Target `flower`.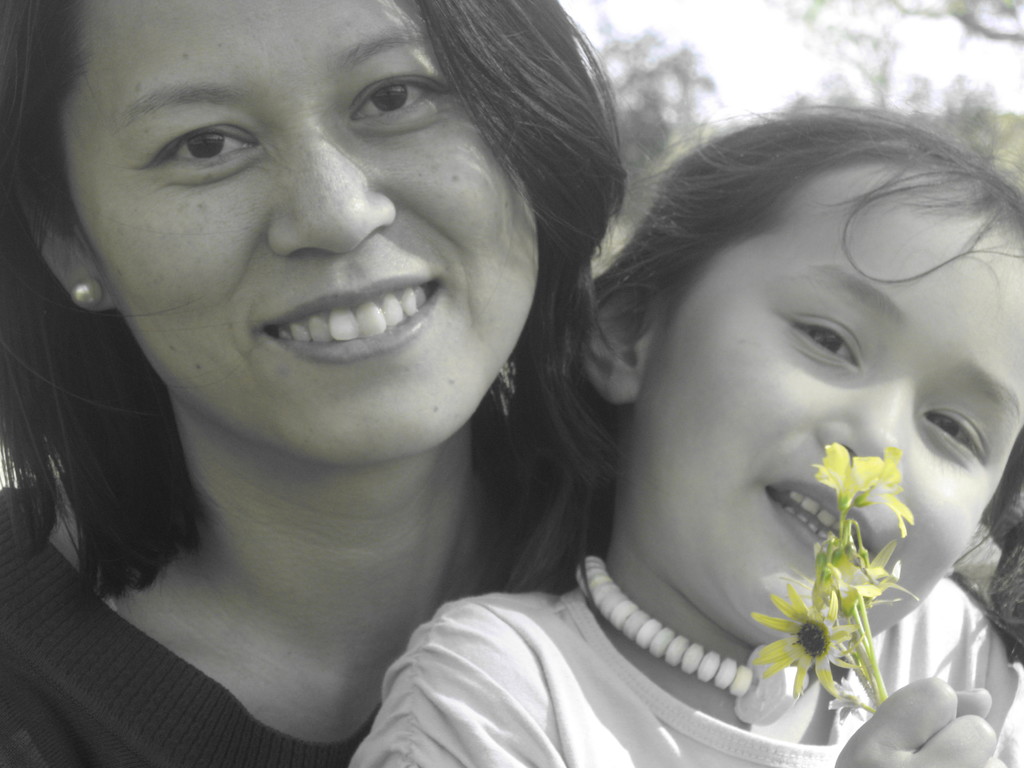
Target region: [817, 516, 919, 609].
